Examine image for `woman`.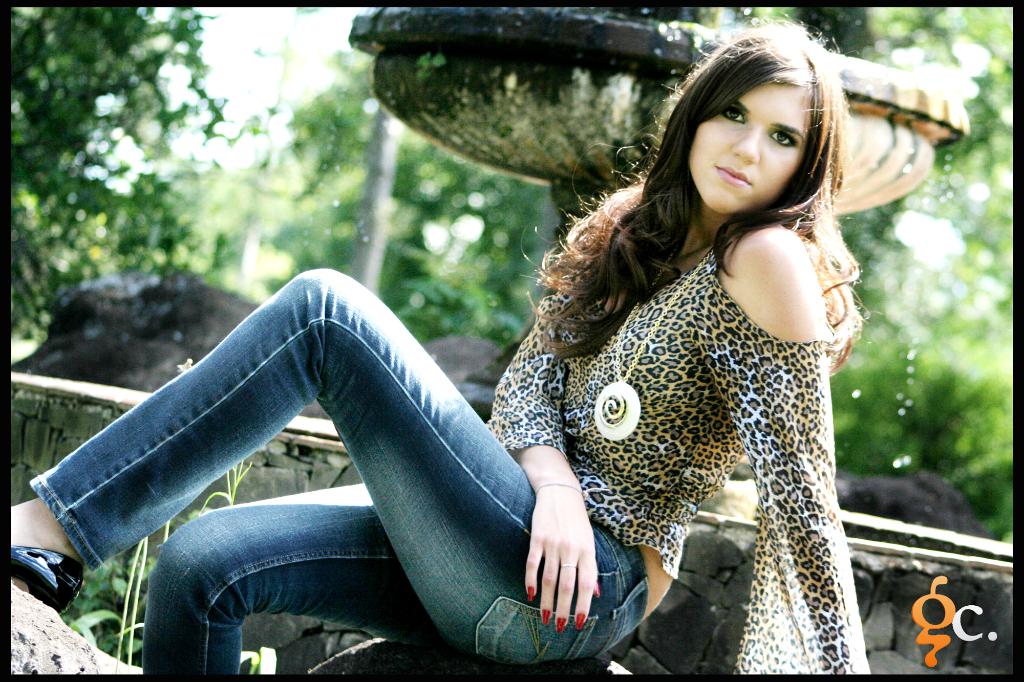
Examination result: [10, 14, 873, 675].
